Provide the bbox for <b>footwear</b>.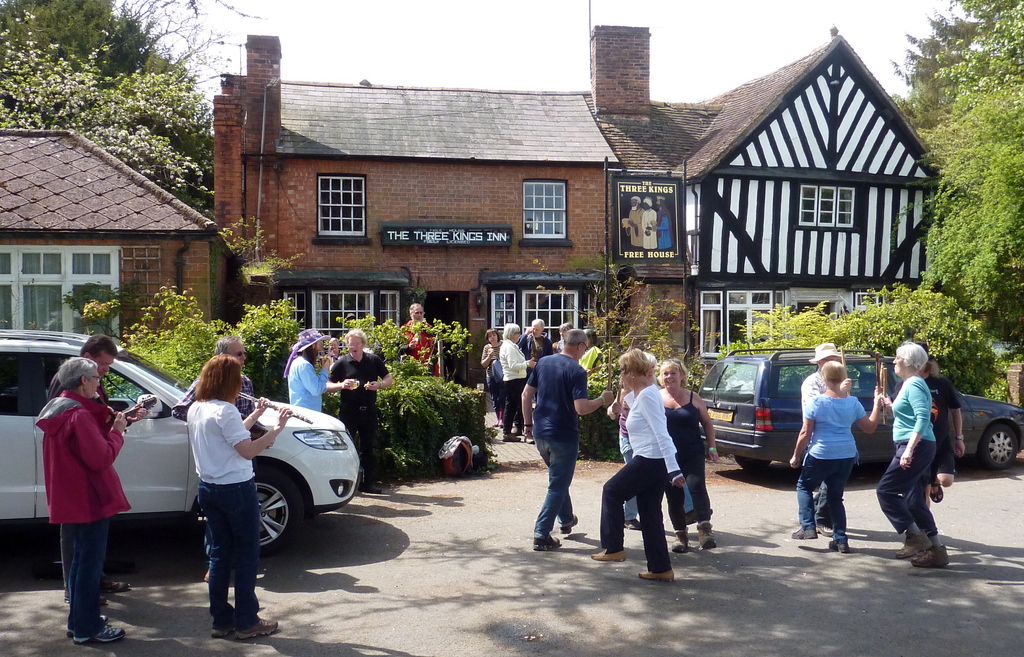
bbox=[639, 570, 678, 579].
